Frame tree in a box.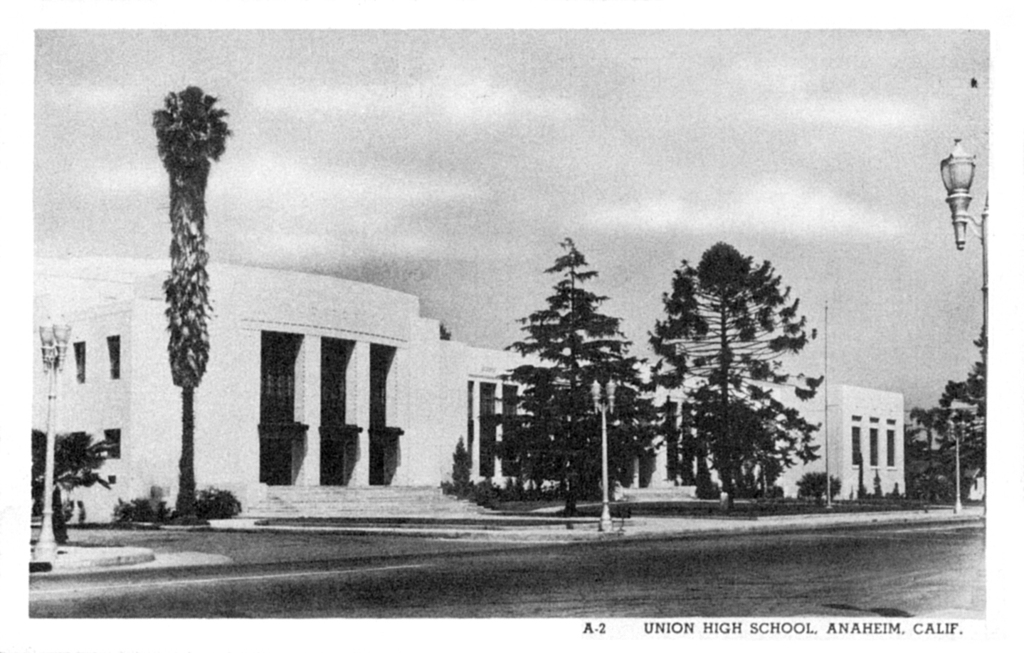
[x1=152, y1=83, x2=232, y2=526].
